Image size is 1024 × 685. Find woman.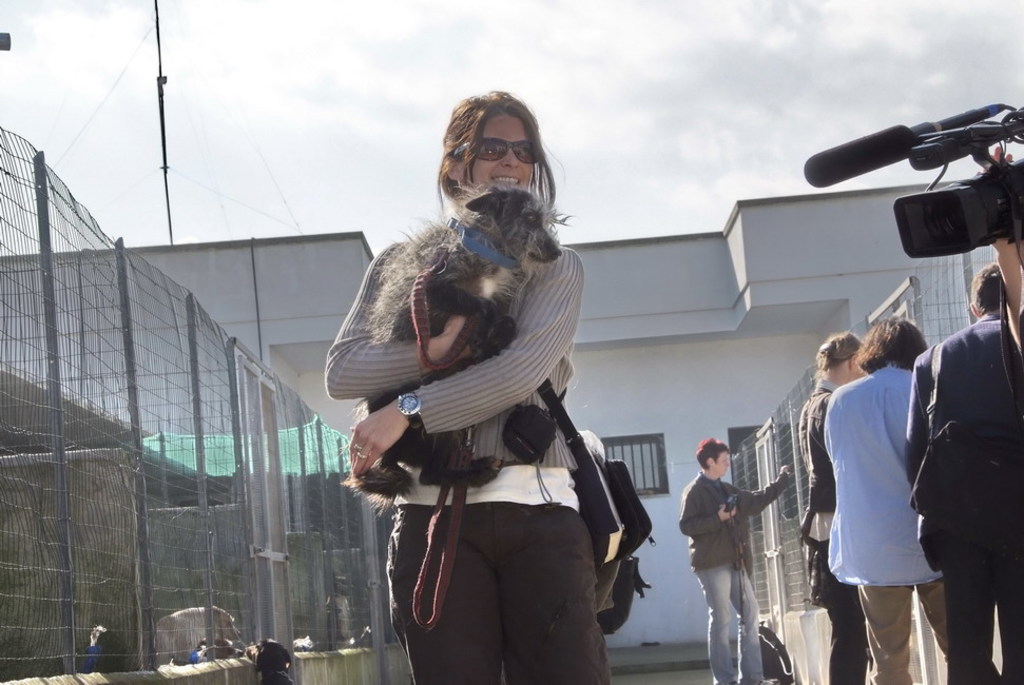
BBox(677, 437, 787, 684).
